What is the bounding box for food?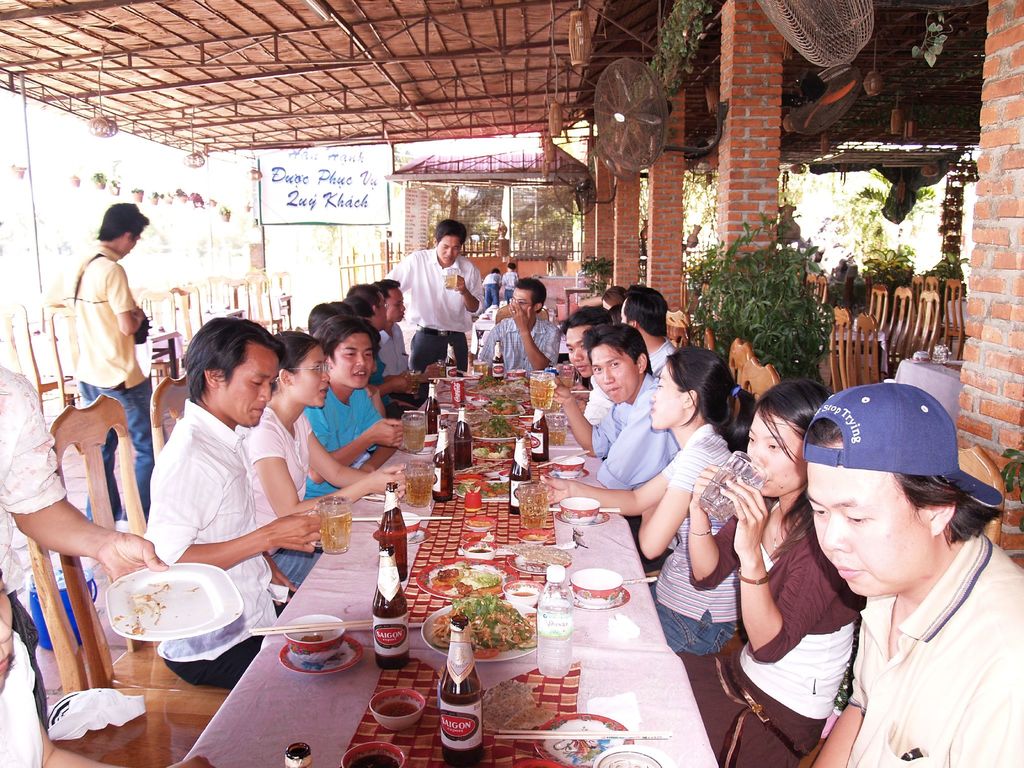
470 546 488 553.
